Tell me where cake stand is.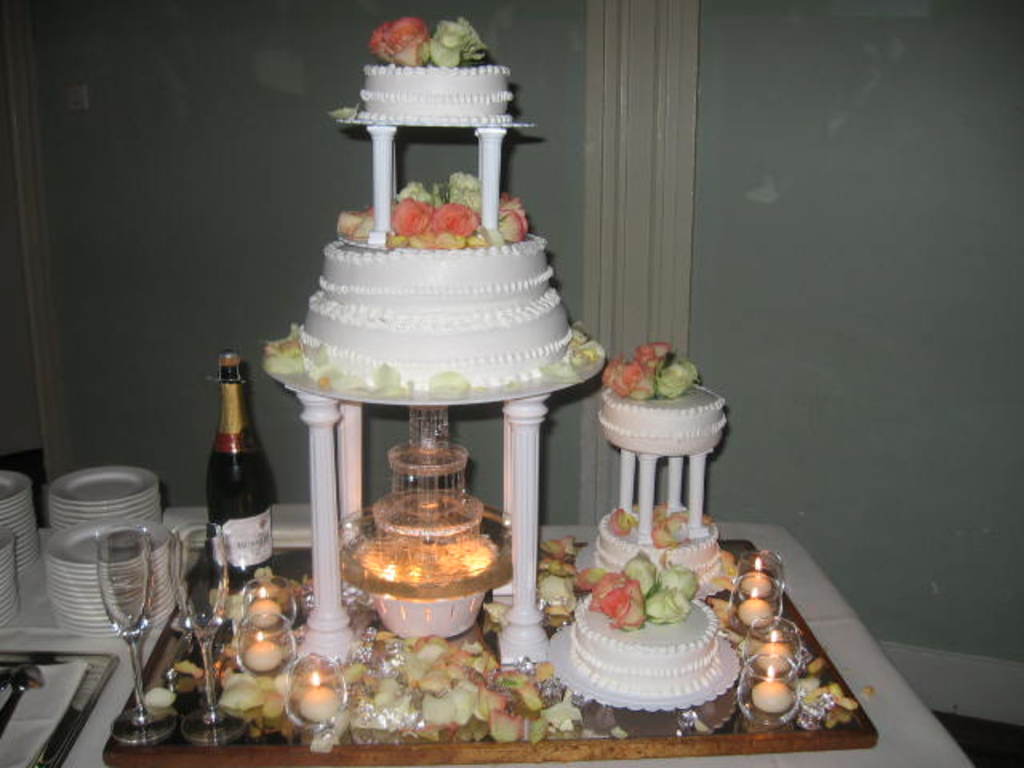
cake stand is at {"left": 578, "top": 443, "right": 742, "bottom": 606}.
